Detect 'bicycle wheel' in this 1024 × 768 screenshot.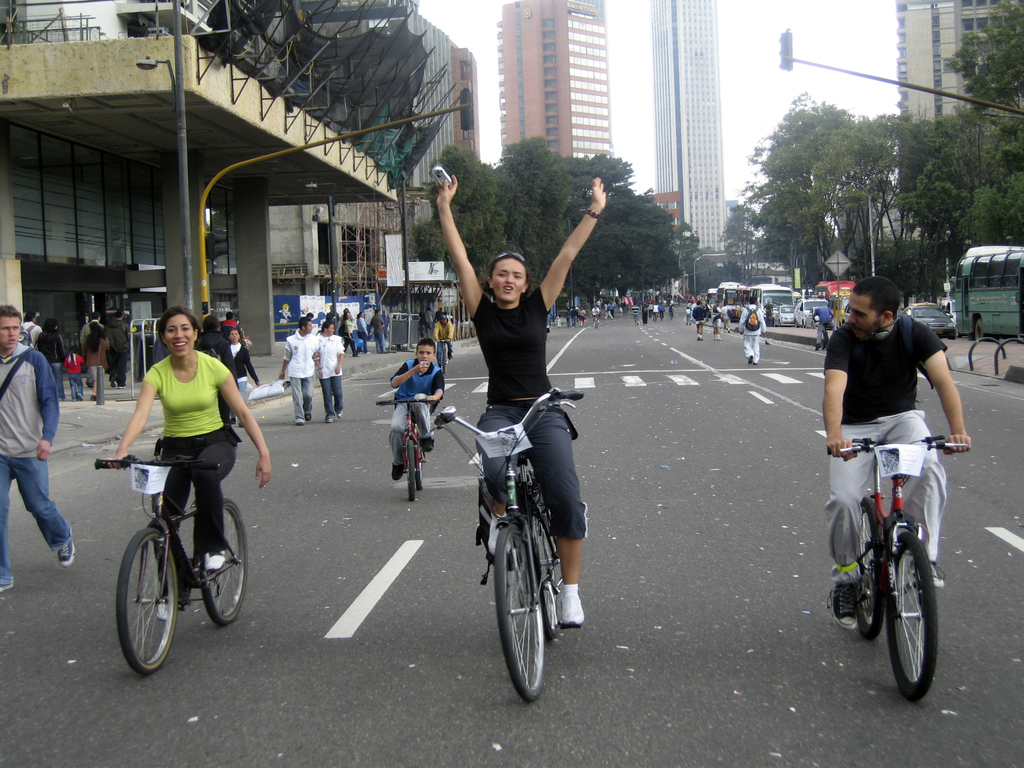
Detection: bbox=[526, 455, 559, 587].
